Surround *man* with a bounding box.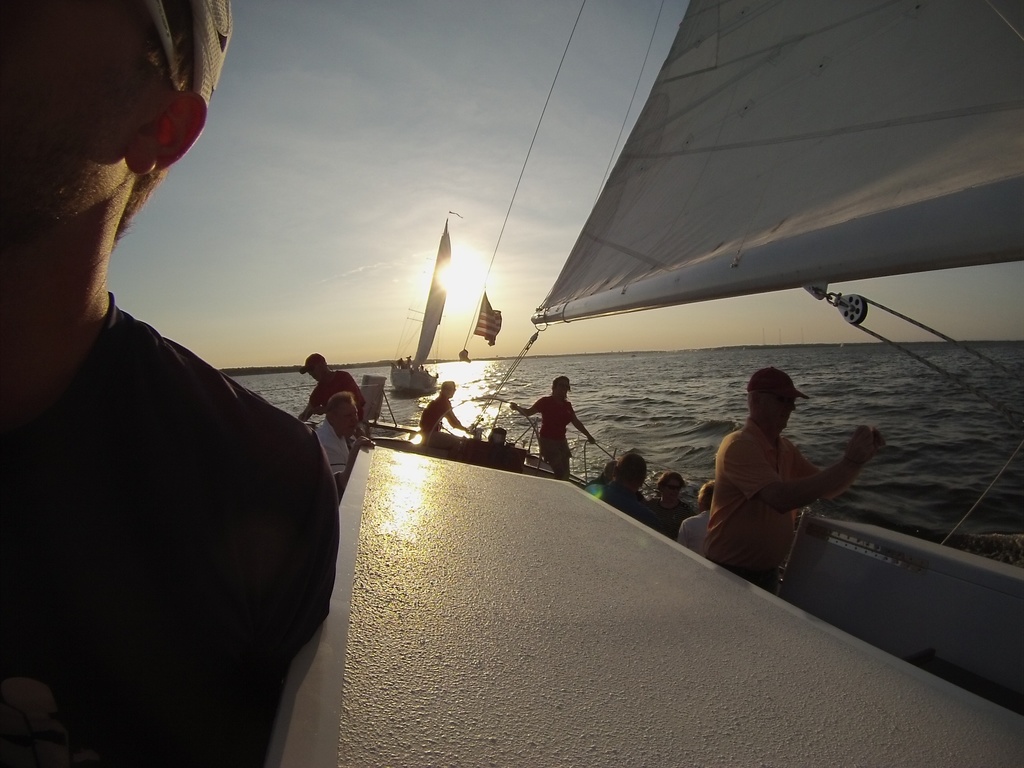
l=584, t=459, r=619, b=486.
